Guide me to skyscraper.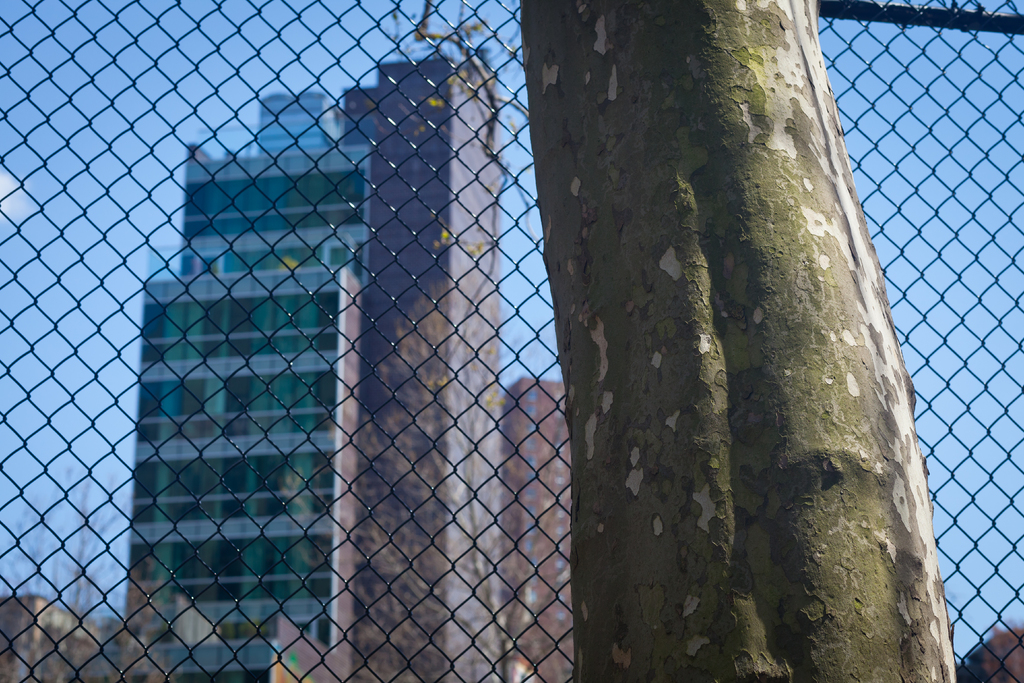
Guidance: (102, 97, 349, 648).
